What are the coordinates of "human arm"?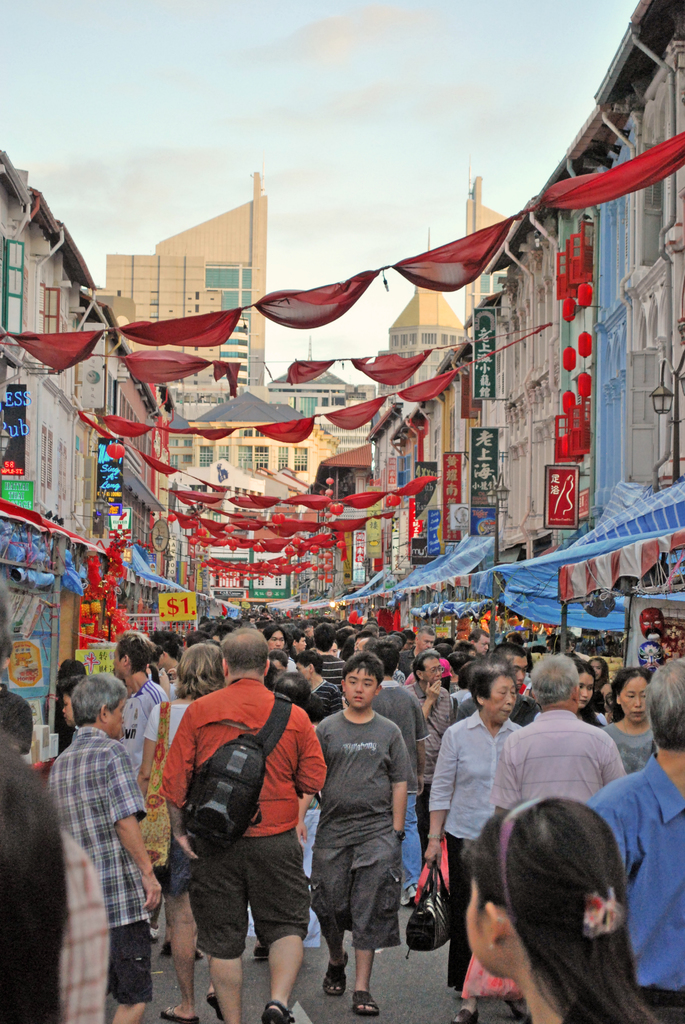
[394,736,413,838].
